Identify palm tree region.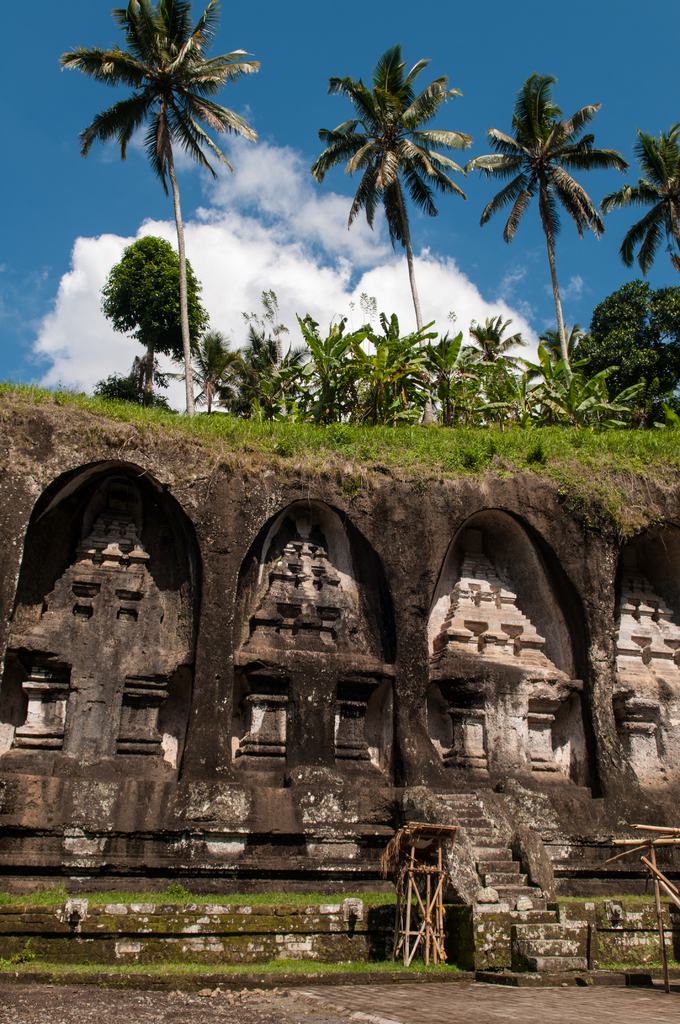
Region: <region>336, 49, 459, 323</region>.
